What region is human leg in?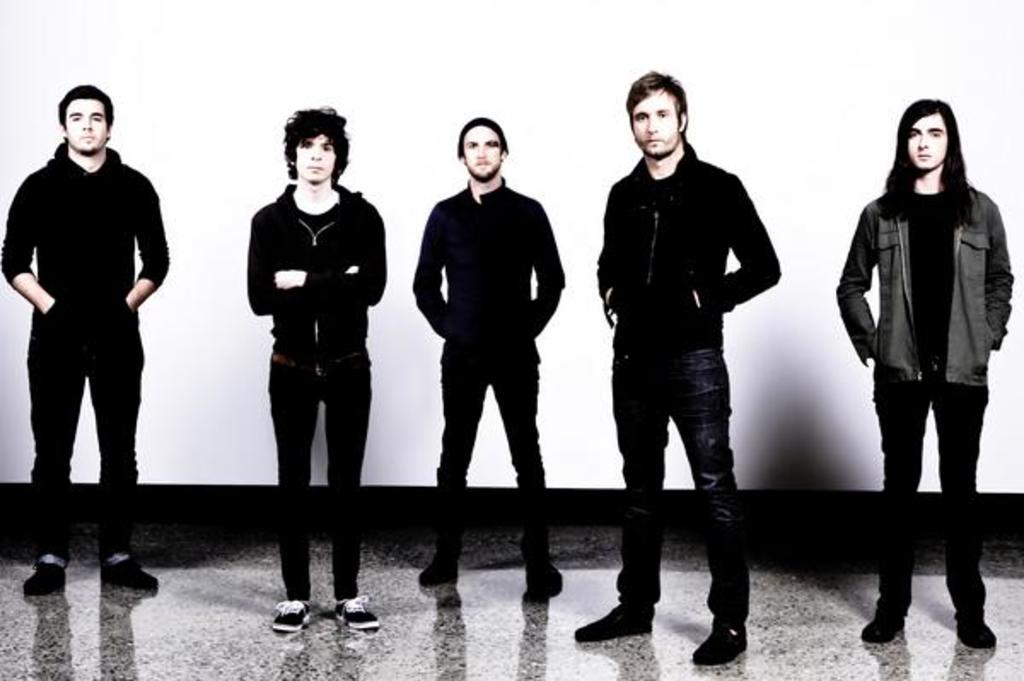
{"left": 321, "top": 348, "right": 377, "bottom": 628}.
